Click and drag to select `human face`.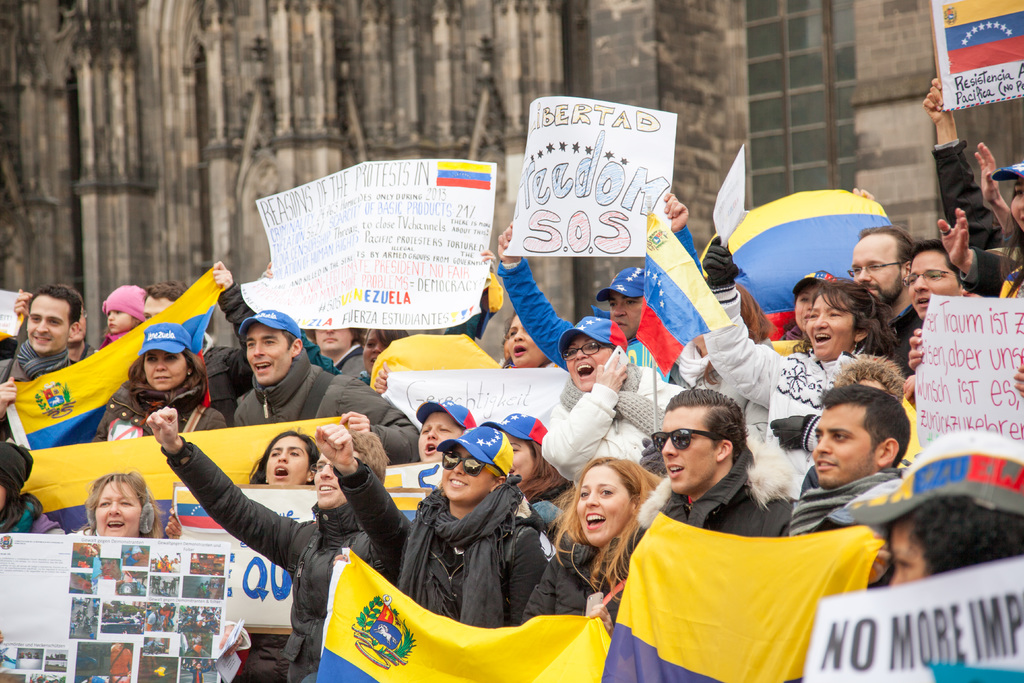
Selection: 141 297 177 323.
